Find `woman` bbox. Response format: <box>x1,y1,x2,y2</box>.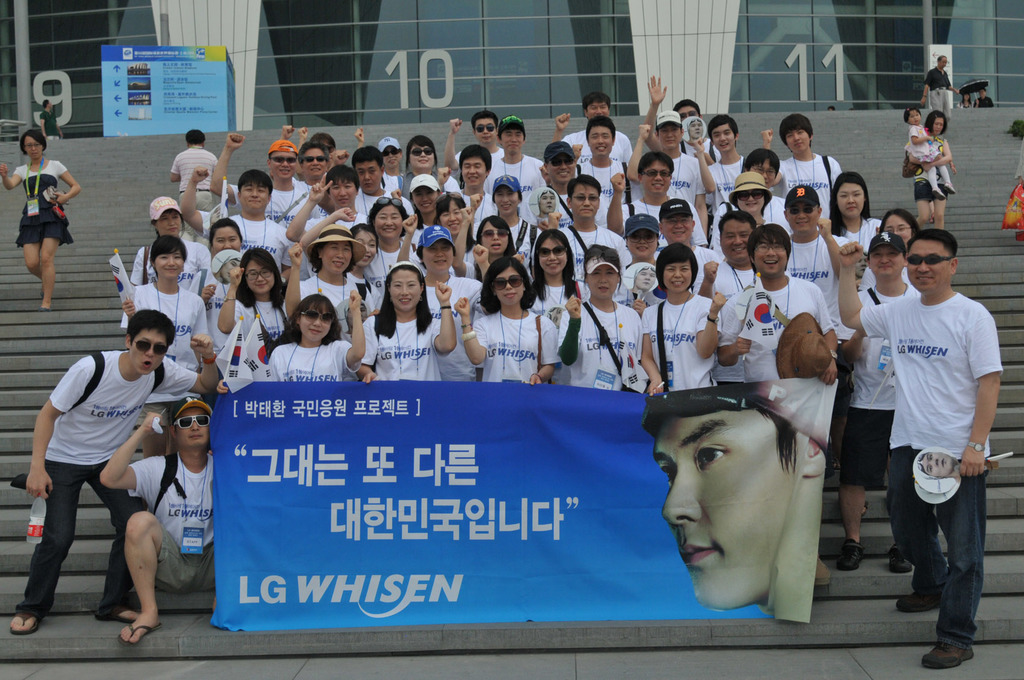
<box>637,248,726,398</box>.
